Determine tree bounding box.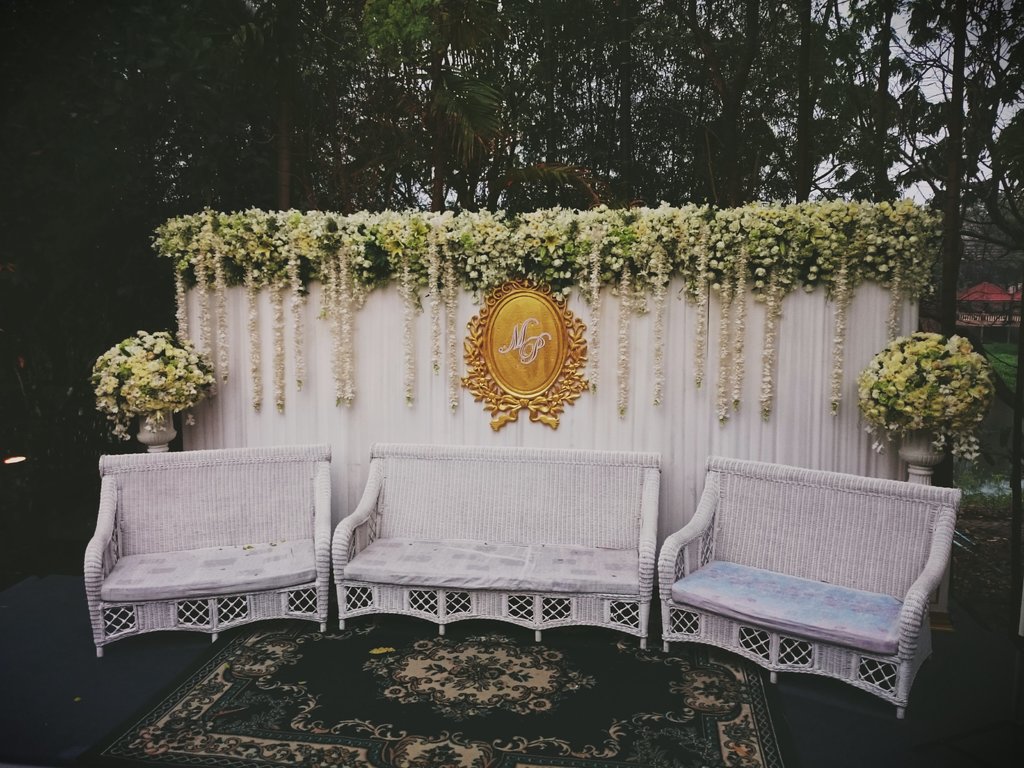
Determined: (left=901, top=0, right=1019, bottom=415).
